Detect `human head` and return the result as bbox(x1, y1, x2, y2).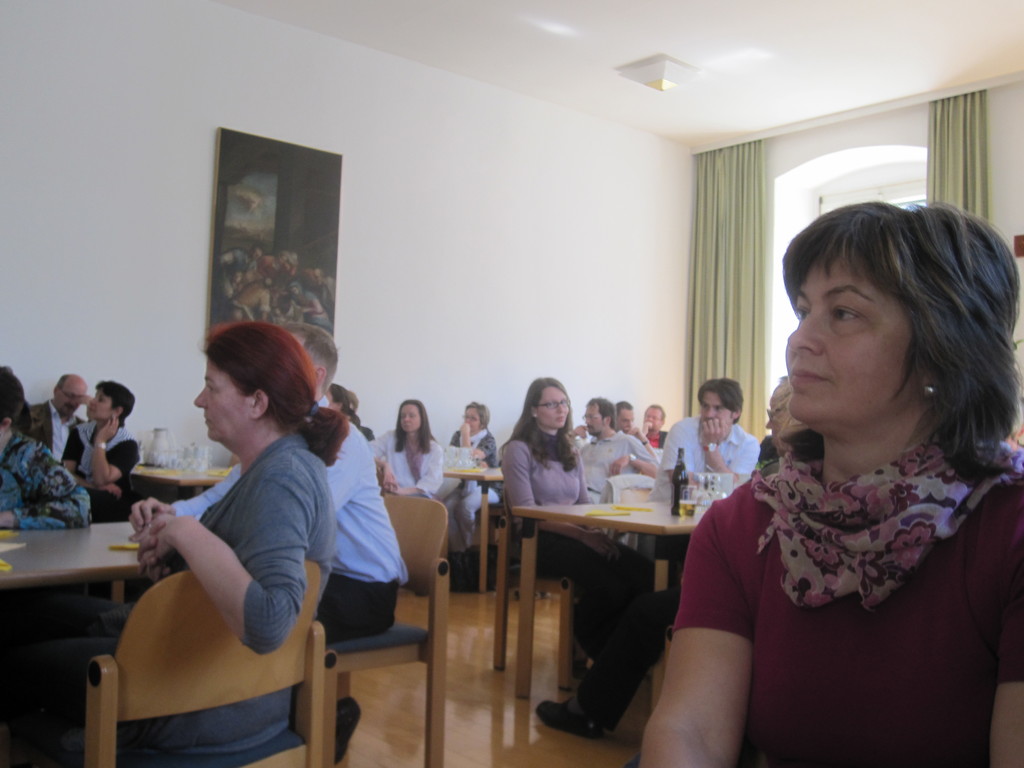
bbox(618, 400, 636, 433).
